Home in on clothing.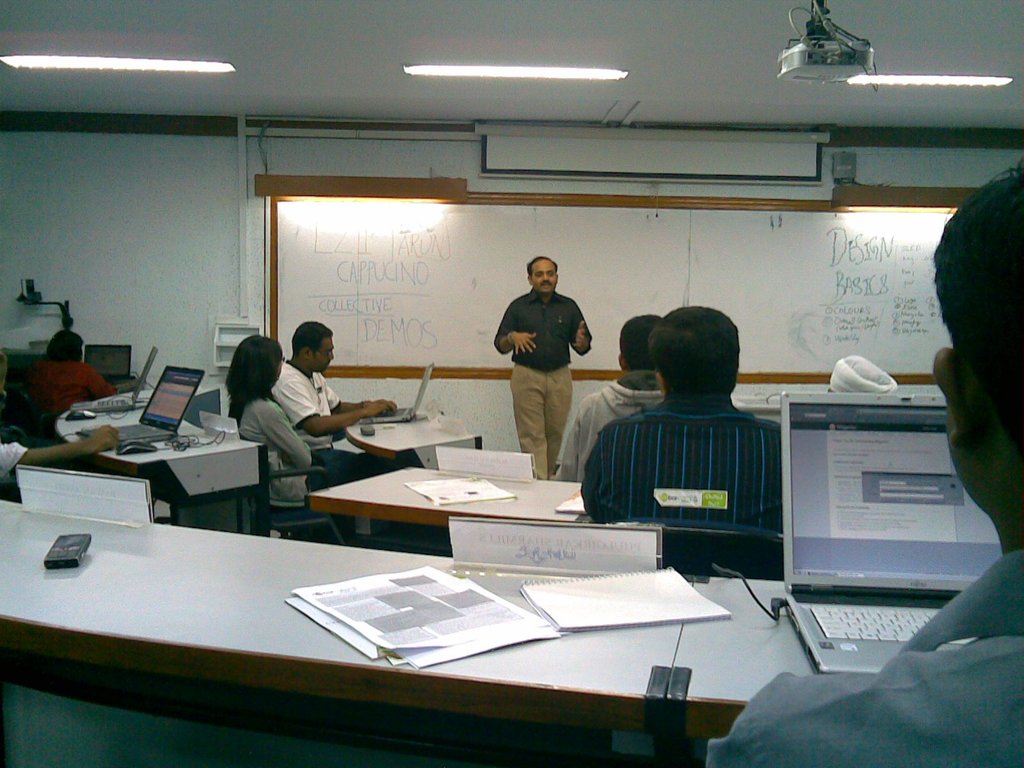
Homed in at pyautogui.locateOnScreen(580, 393, 786, 532).
